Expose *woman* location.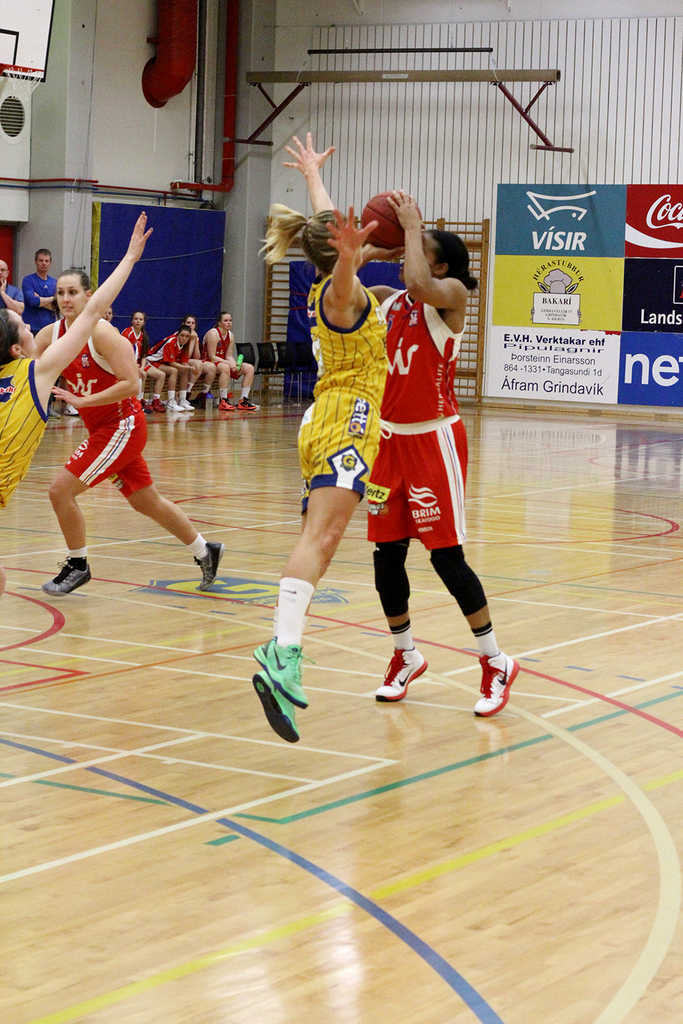
Exposed at <region>181, 314, 213, 402</region>.
